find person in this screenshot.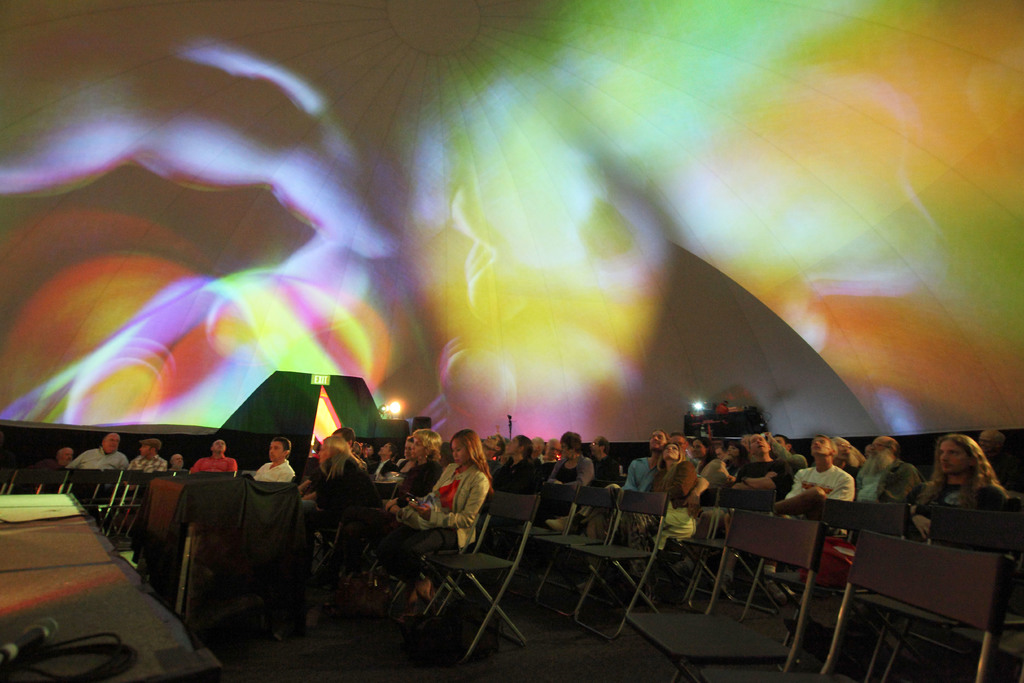
The bounding box for person is (x1=181, y1=438, x2=236, y2=482).
